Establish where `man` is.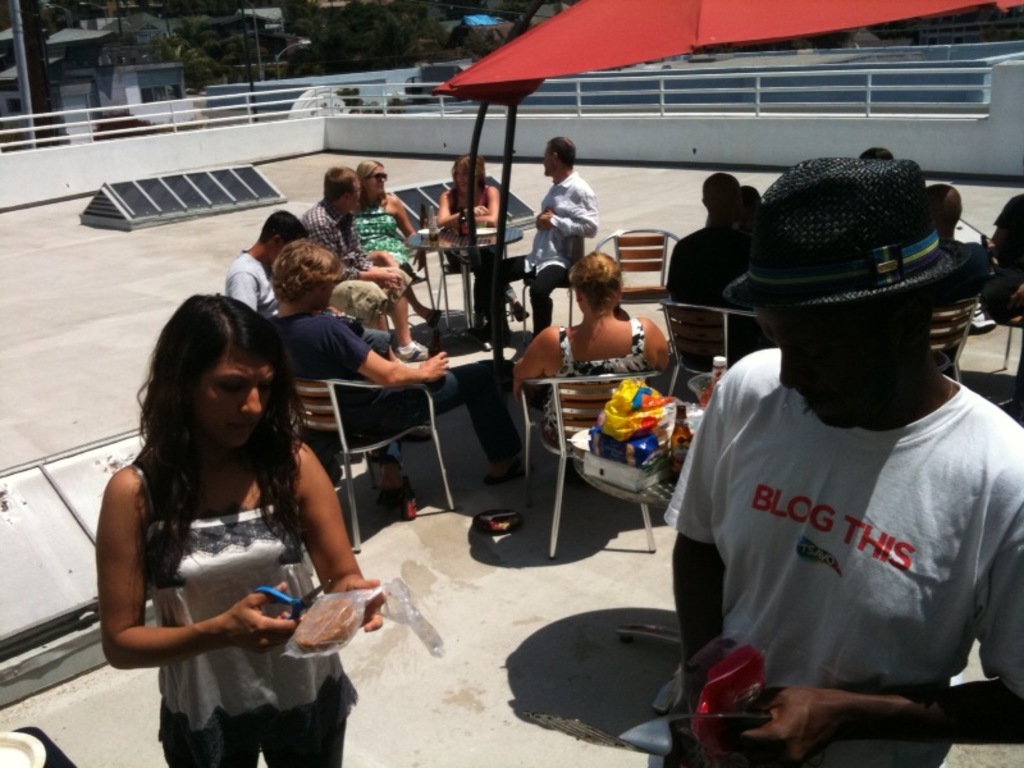
Established at 494,136,600,346.
